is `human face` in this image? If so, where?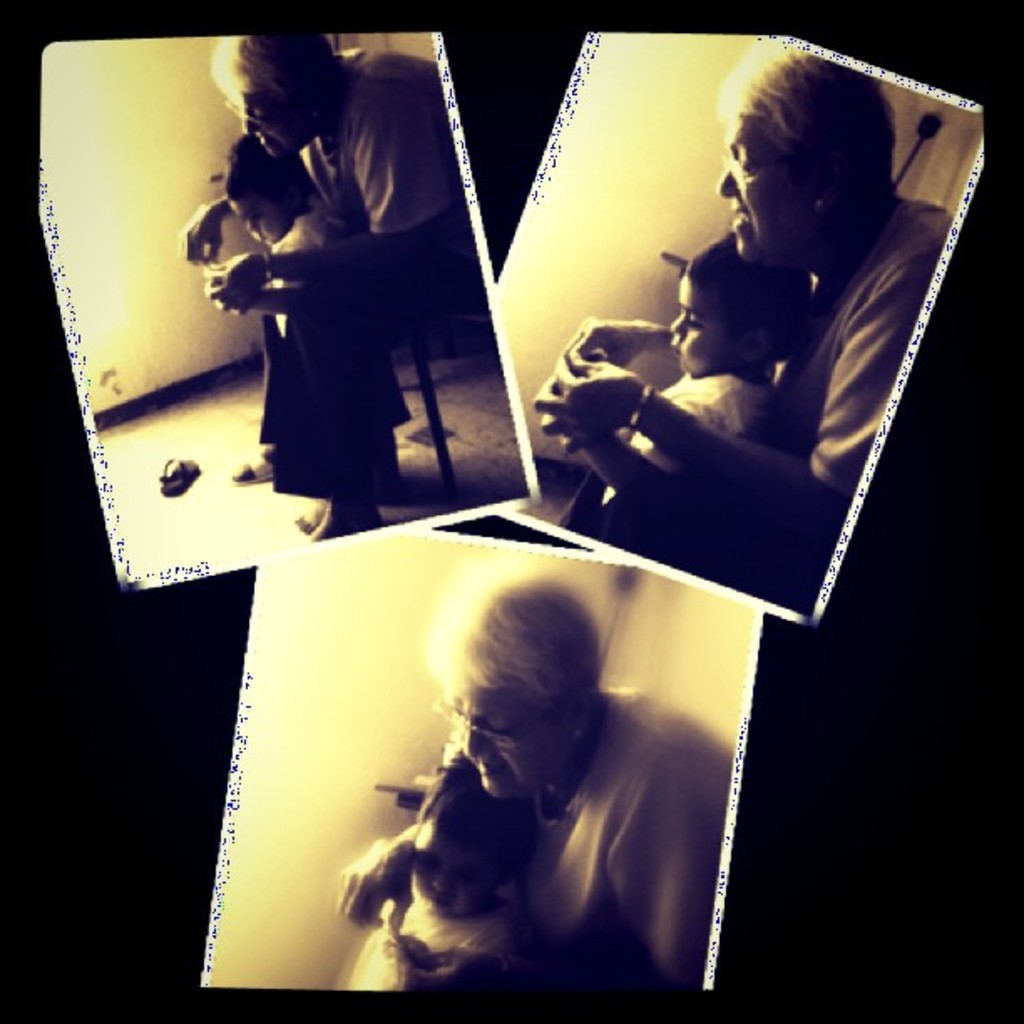
Yes, at (709, 114, 796, 261).
